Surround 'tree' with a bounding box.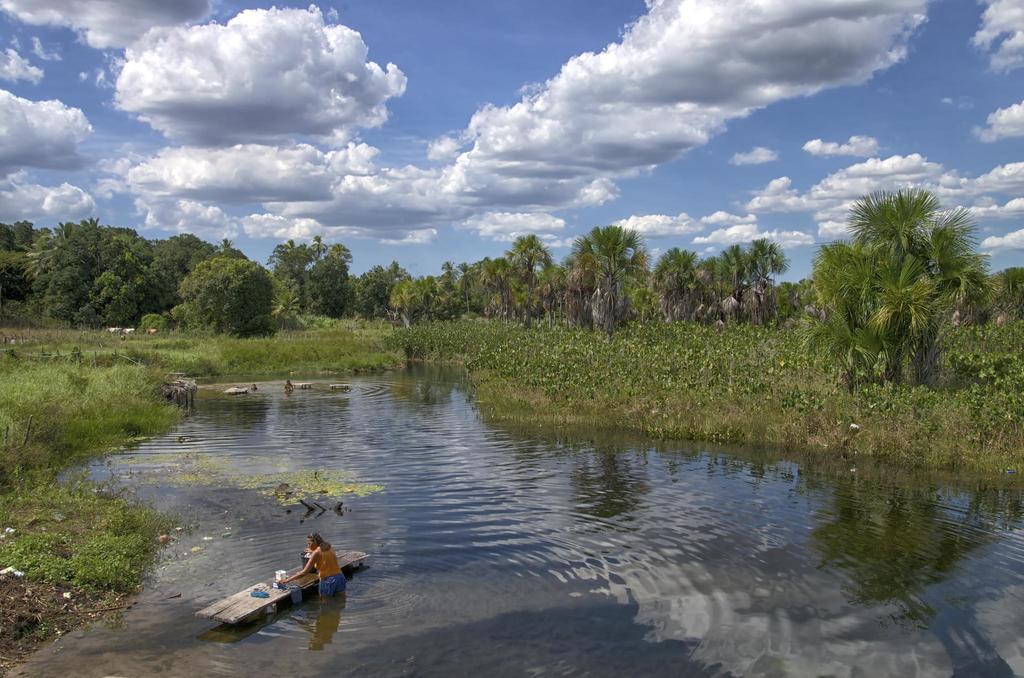
l=0, t=230, r=13, b=254.
